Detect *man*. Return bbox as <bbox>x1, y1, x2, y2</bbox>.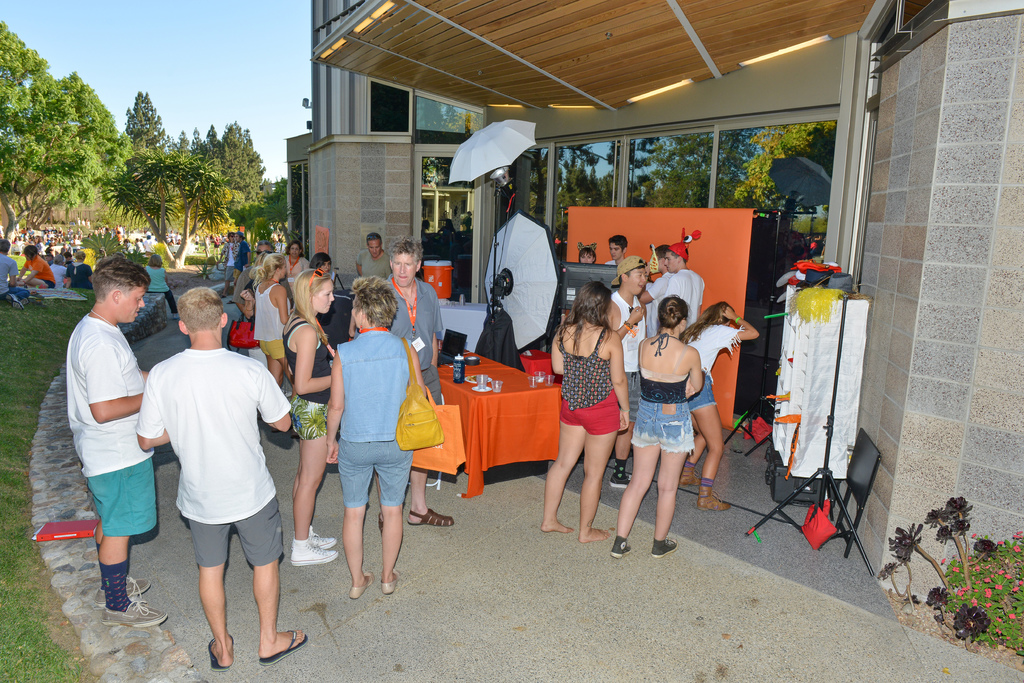
<bbox>354, 233, 393, 280</bbox>.
